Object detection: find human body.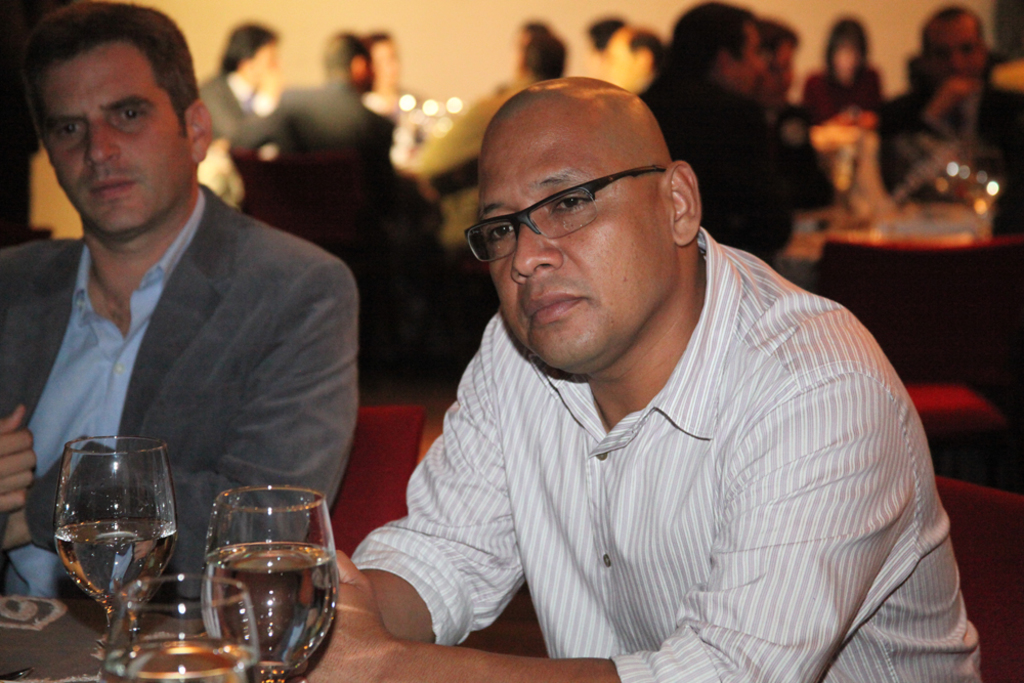
crop(202, 70, 278, 150).
